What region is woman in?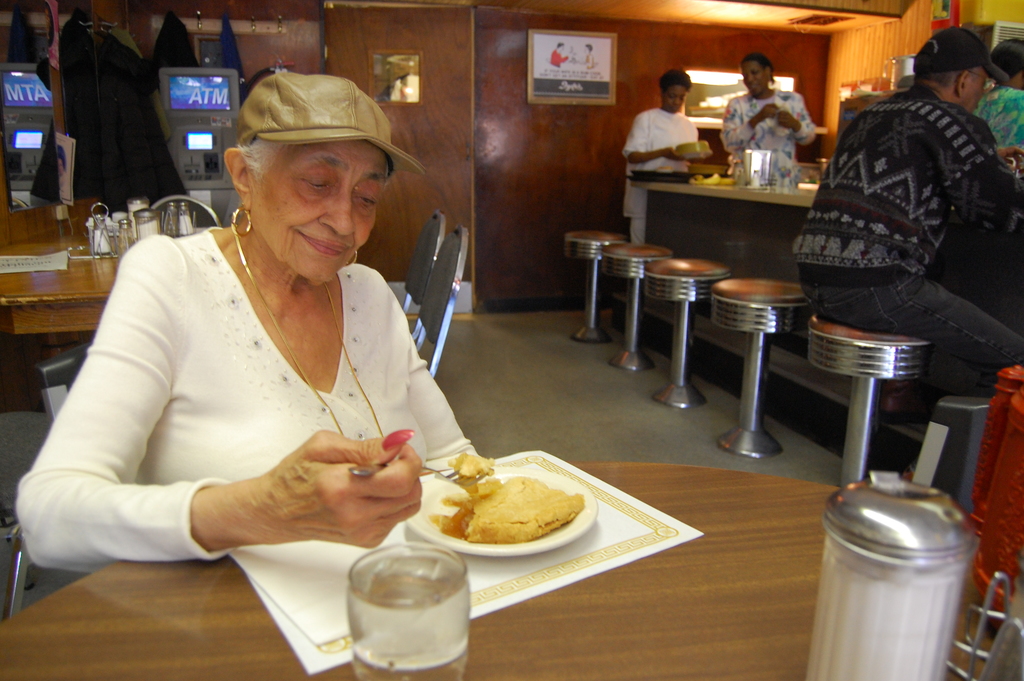
721:52:815:179.
